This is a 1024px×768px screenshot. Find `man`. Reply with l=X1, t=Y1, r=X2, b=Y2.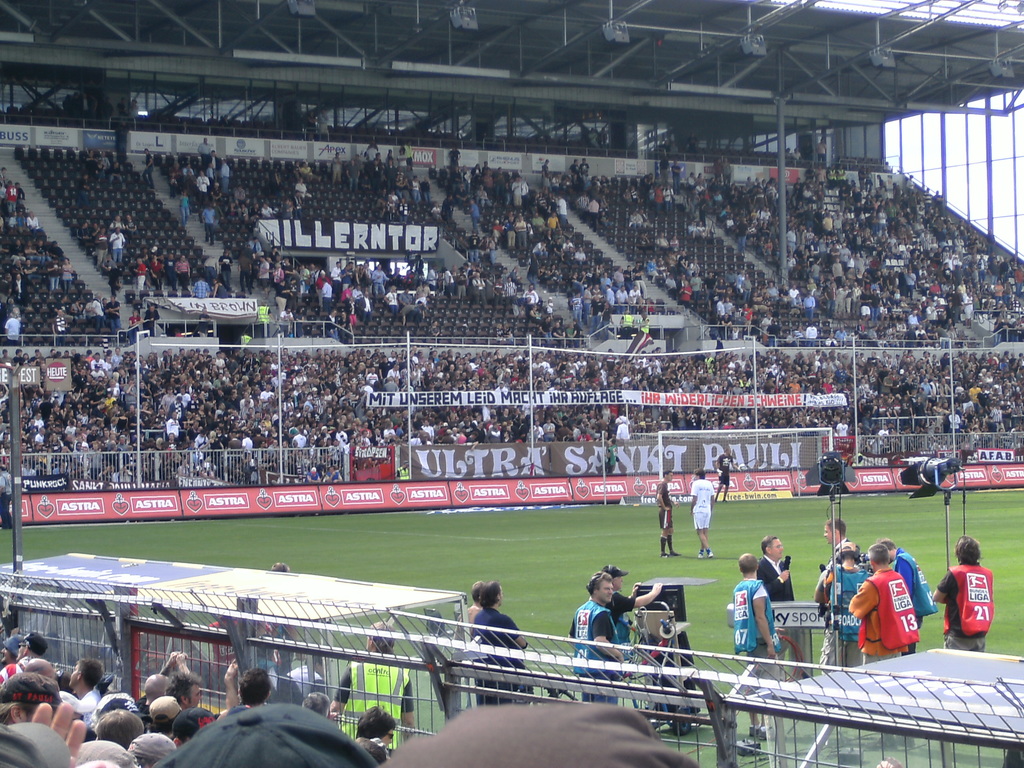
l=442, t=193, r=454, b=225.
